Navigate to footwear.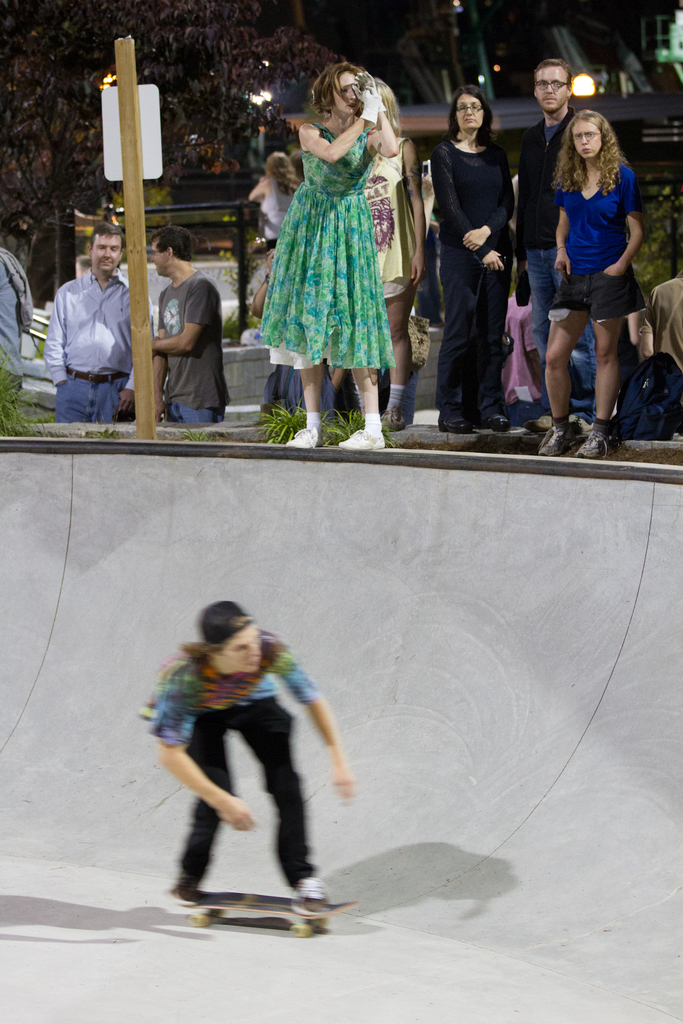
Navigation target: (488, 417, 514, 432).
